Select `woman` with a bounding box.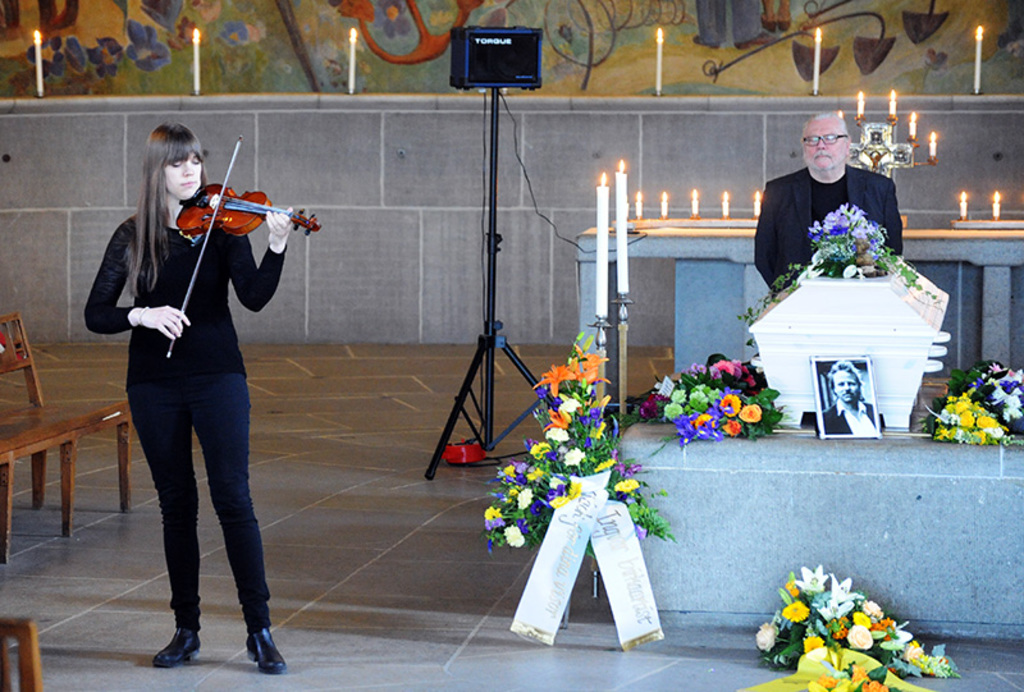
rect(104, 146, 289, 670).
